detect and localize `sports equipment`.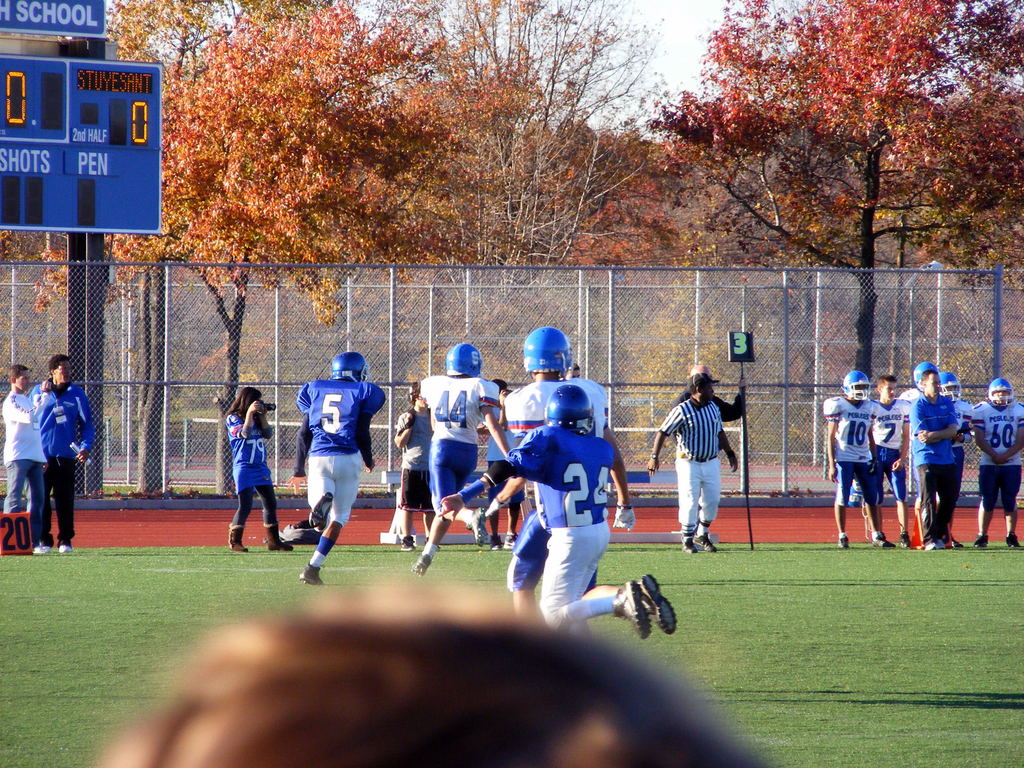
Localized at locate(988, 378, 1013, 407).
